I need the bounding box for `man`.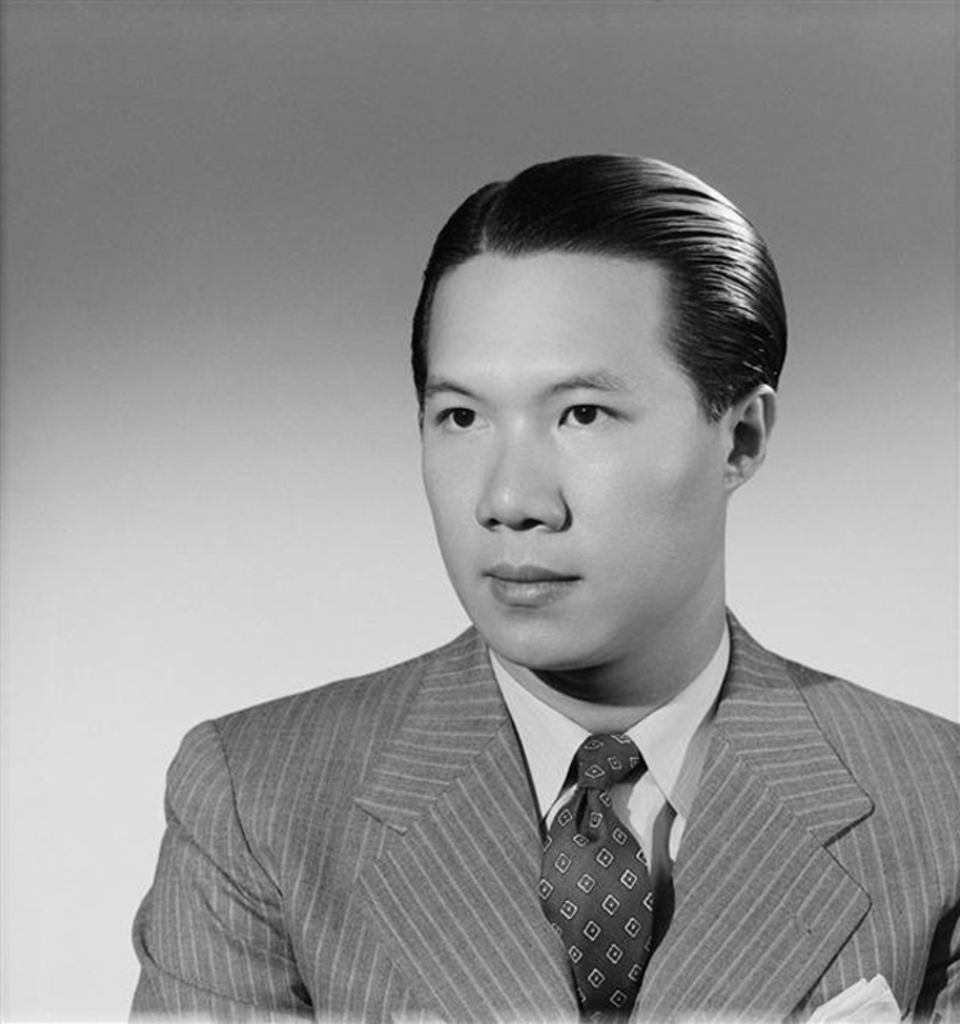
Here it is: region(118, 223, 940, 1015).
